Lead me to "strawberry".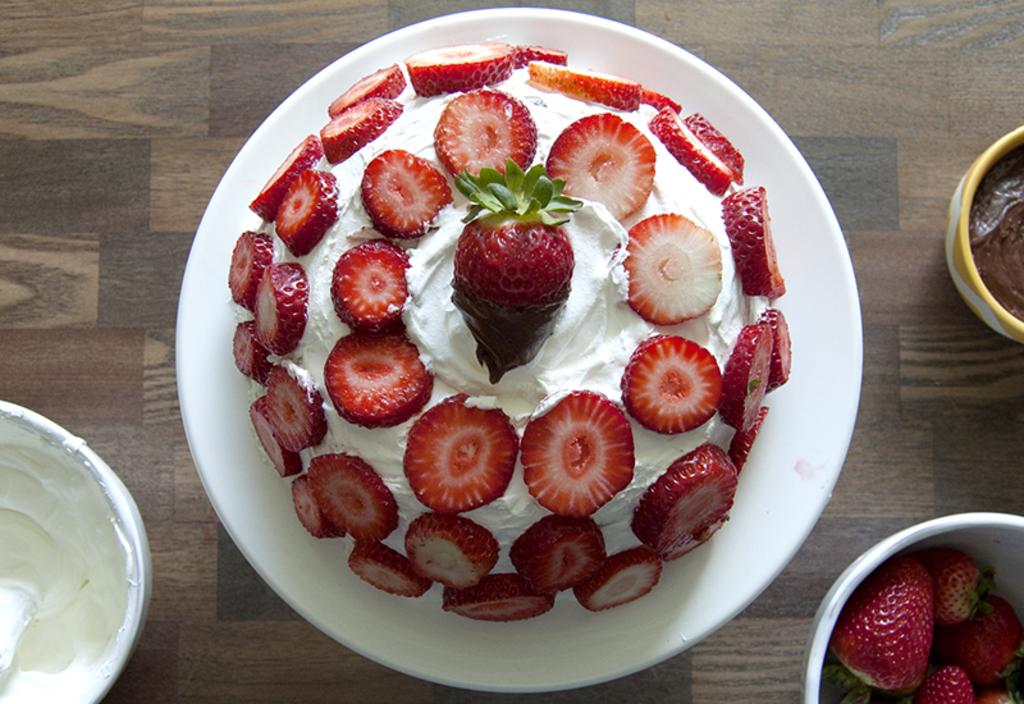
Lead to 323/61/403/119.
